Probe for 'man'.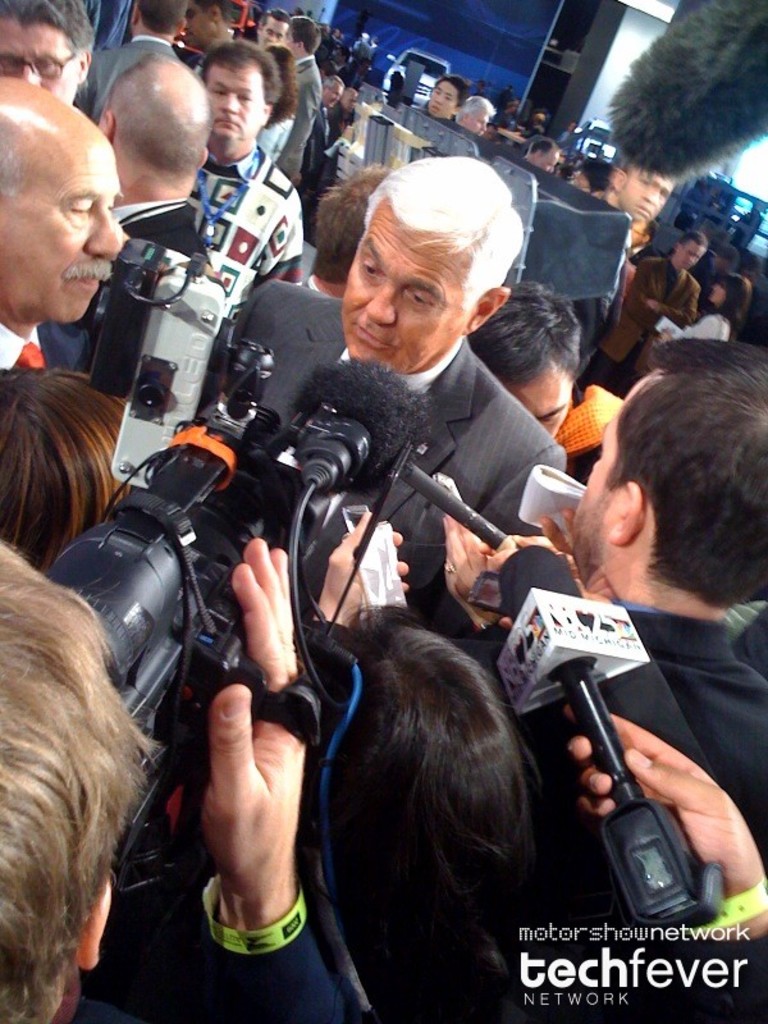
Probe result: select_region(186, 35, 306, 317).
